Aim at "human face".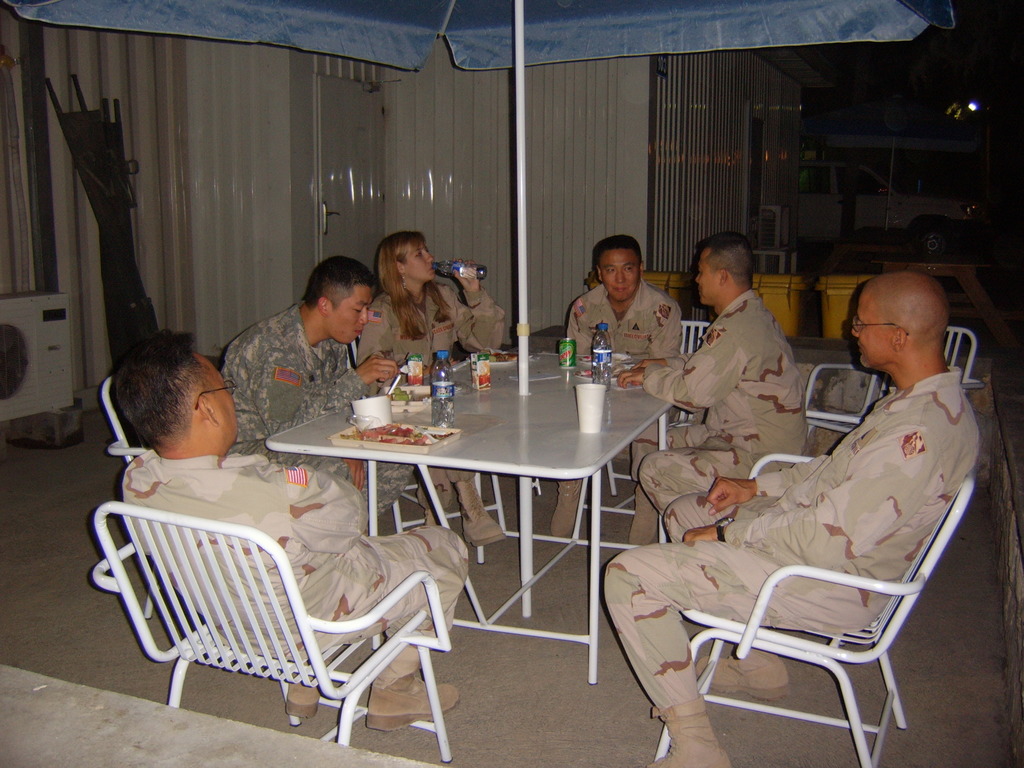
Aimed at 852 296 891 372.
